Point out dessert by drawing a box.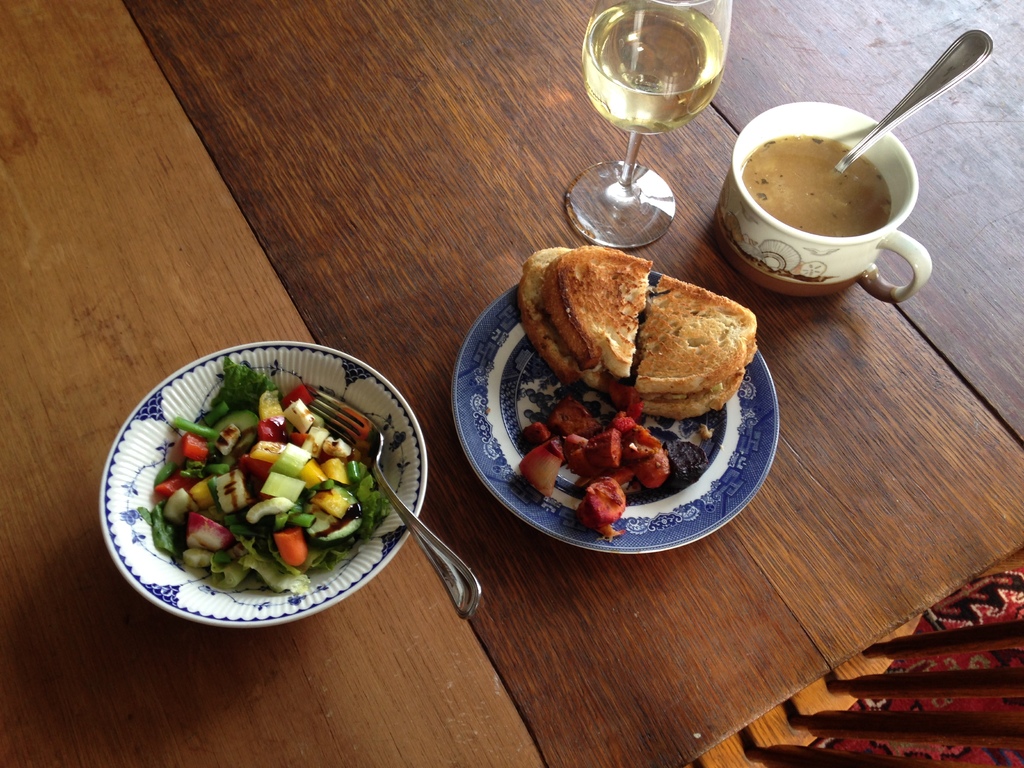
[x1=520, y1=246, x2=581, y2=385].
